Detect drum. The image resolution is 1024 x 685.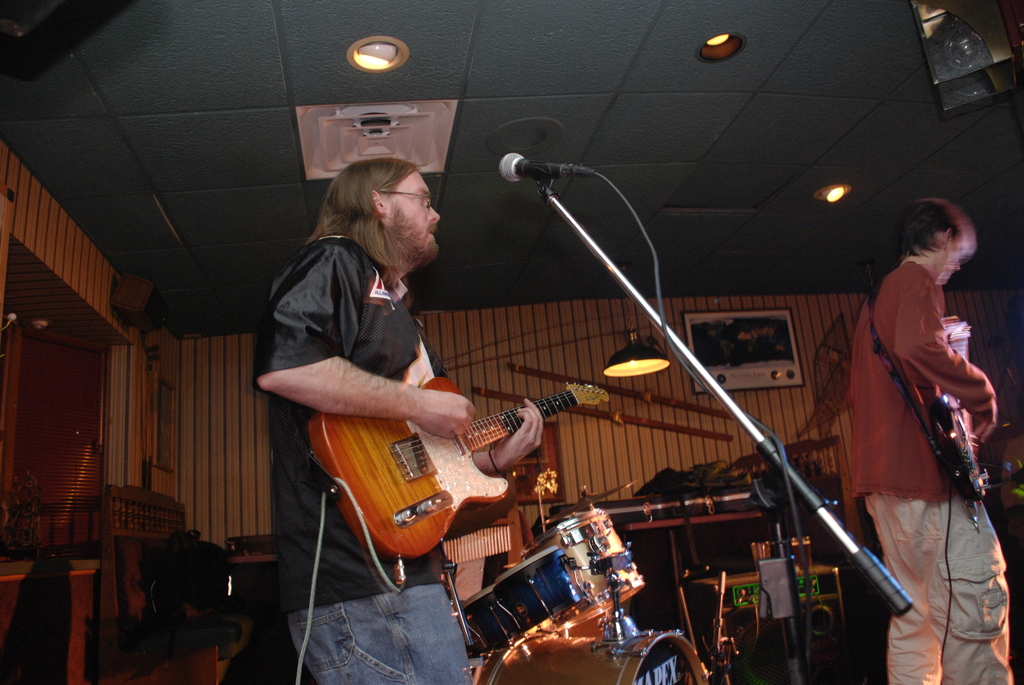
detection(483, 622, 714, 684).
